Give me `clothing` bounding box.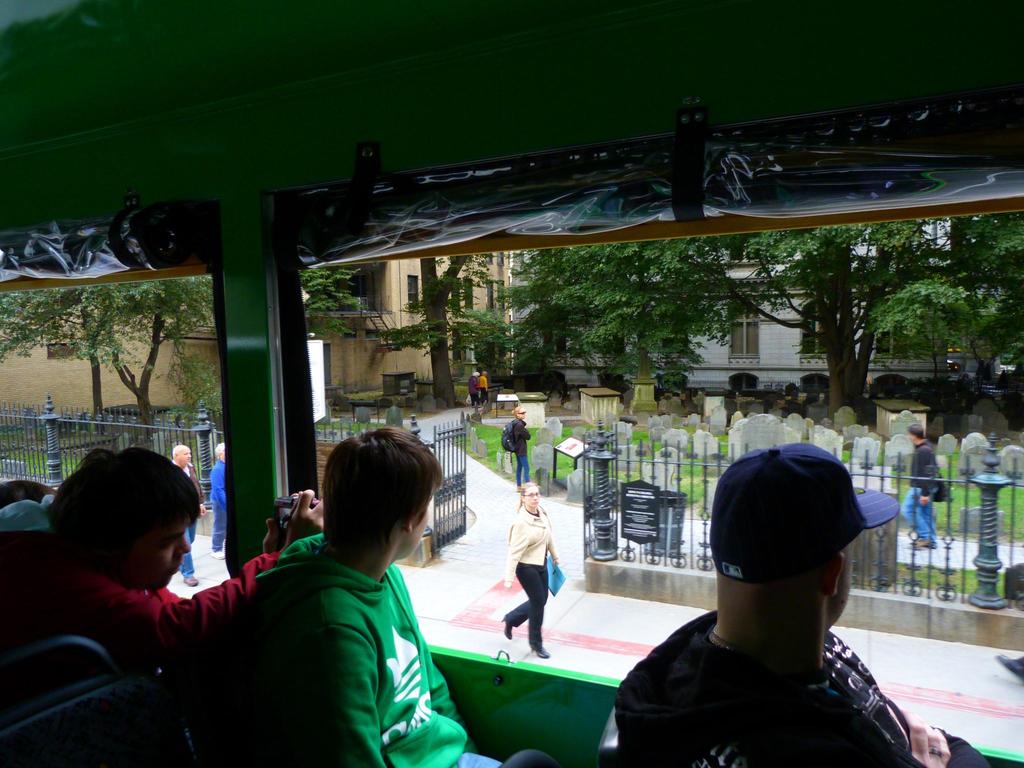
[500, 502, 551, 648].
